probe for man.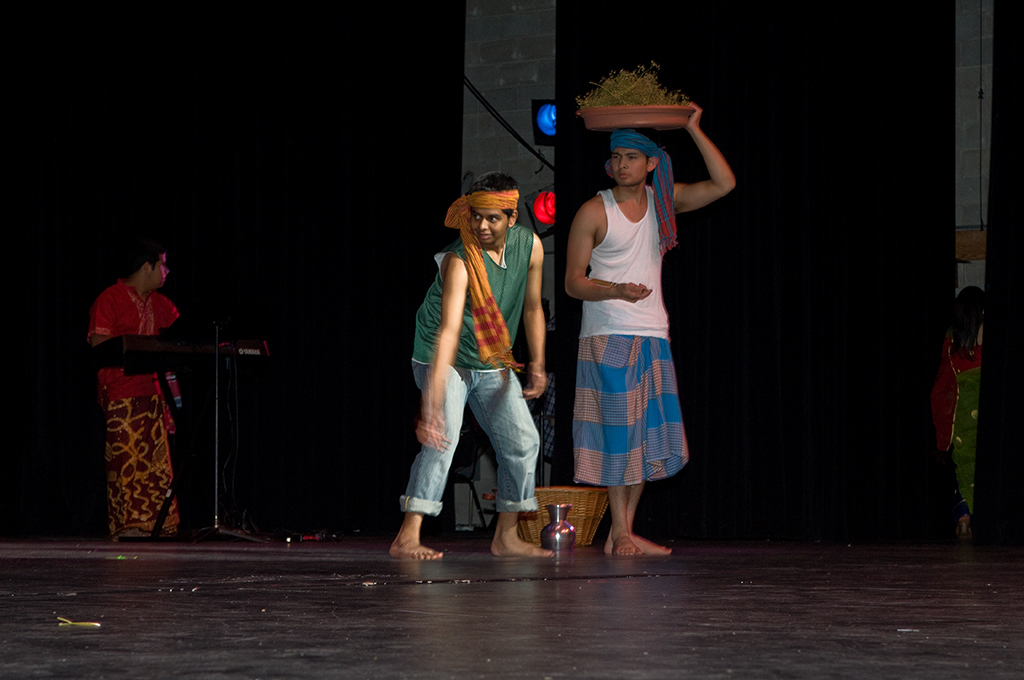
Probe result: 404,159,562,564.
